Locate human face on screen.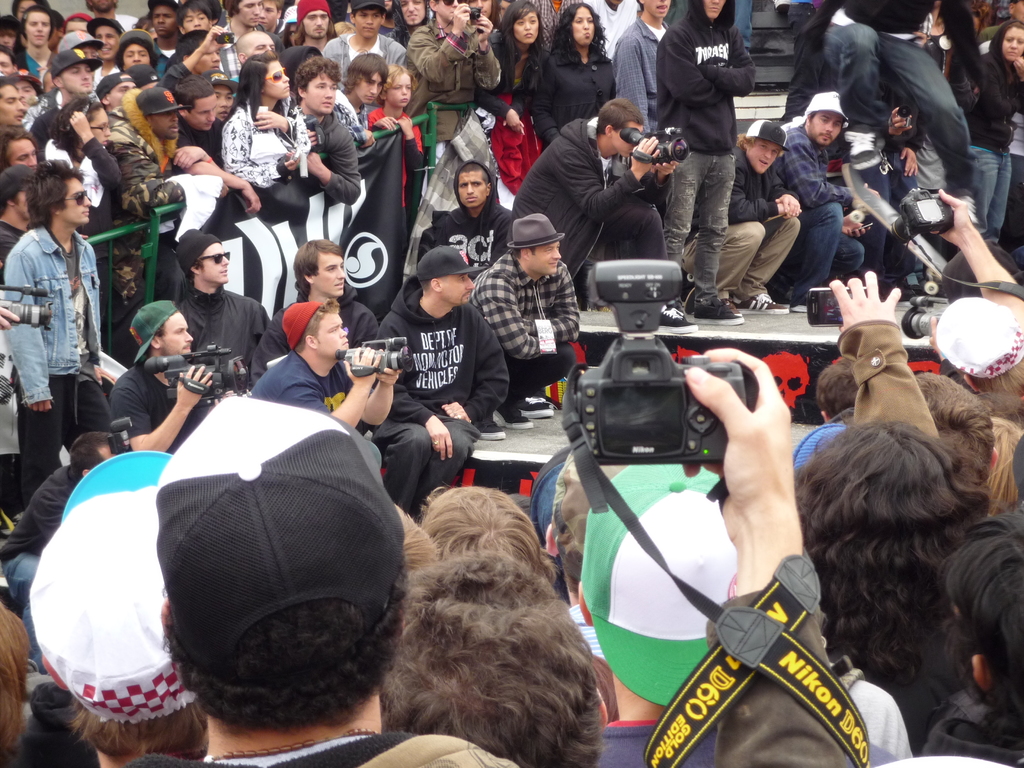
On screen at BBox(14, 184, 35, 220).
